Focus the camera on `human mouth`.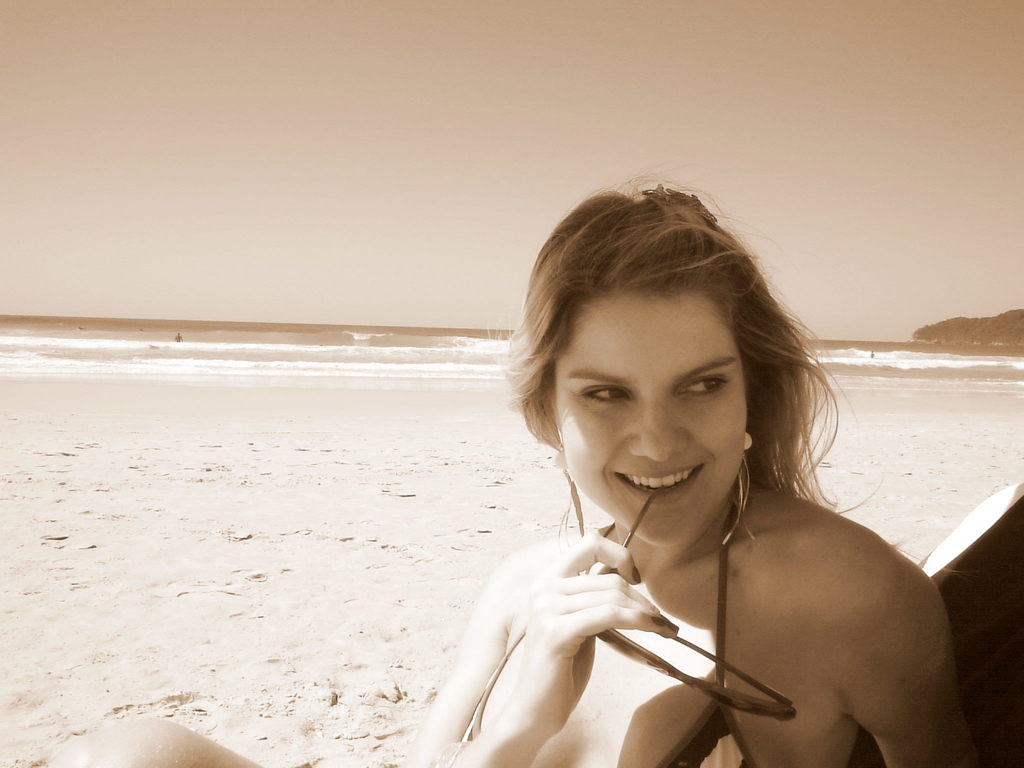
Focus region: <bbox>614, 464, 705, 504</bbox>.
